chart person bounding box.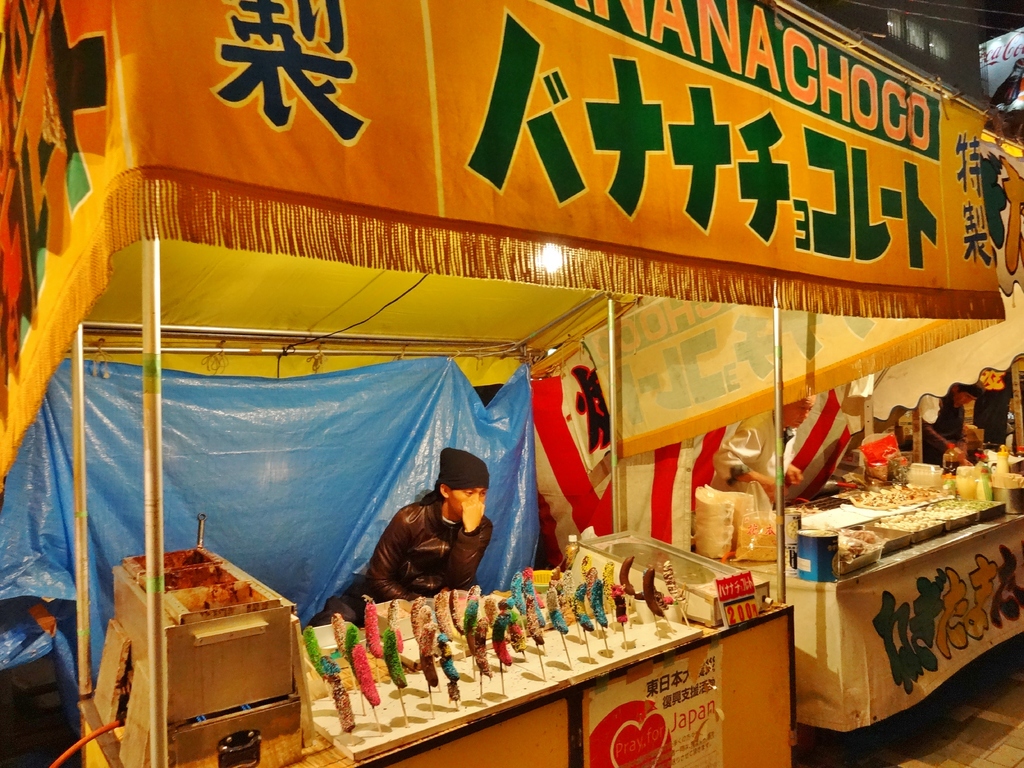
Charted: 710,390,816,508.
